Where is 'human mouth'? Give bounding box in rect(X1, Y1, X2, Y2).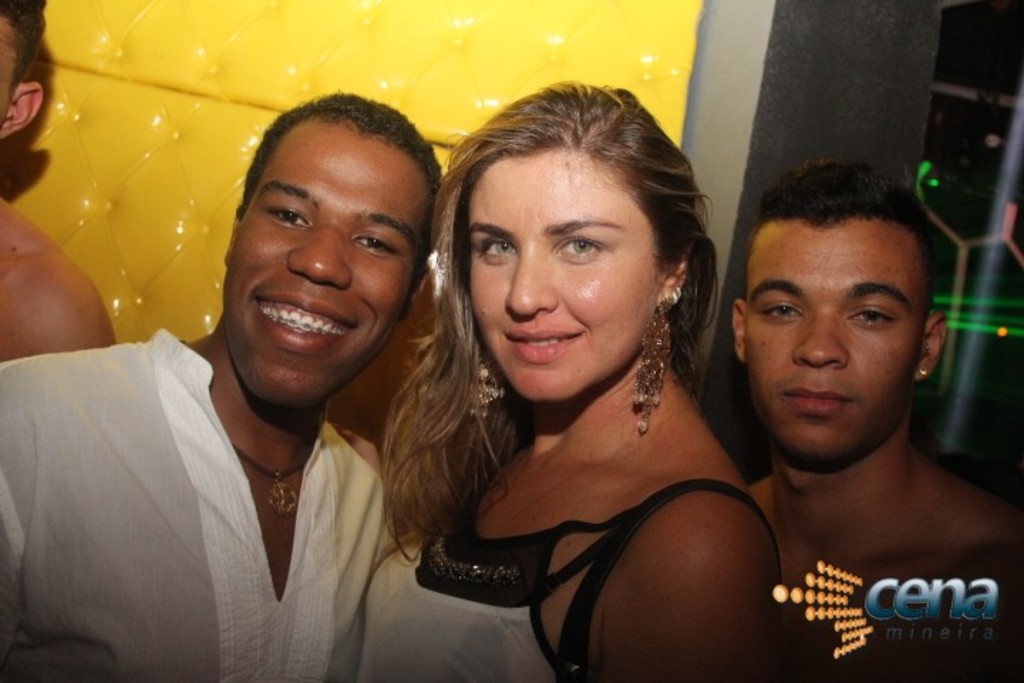
rect(252, 292, 356, 350).
